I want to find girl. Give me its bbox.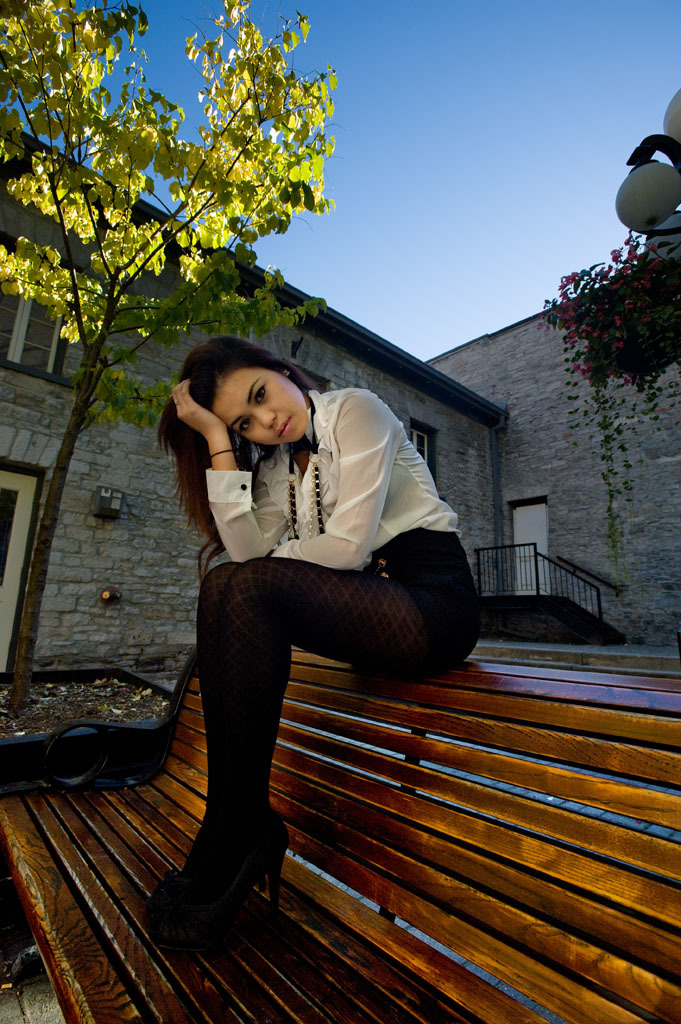
crop(135, 337, 487, 941).
